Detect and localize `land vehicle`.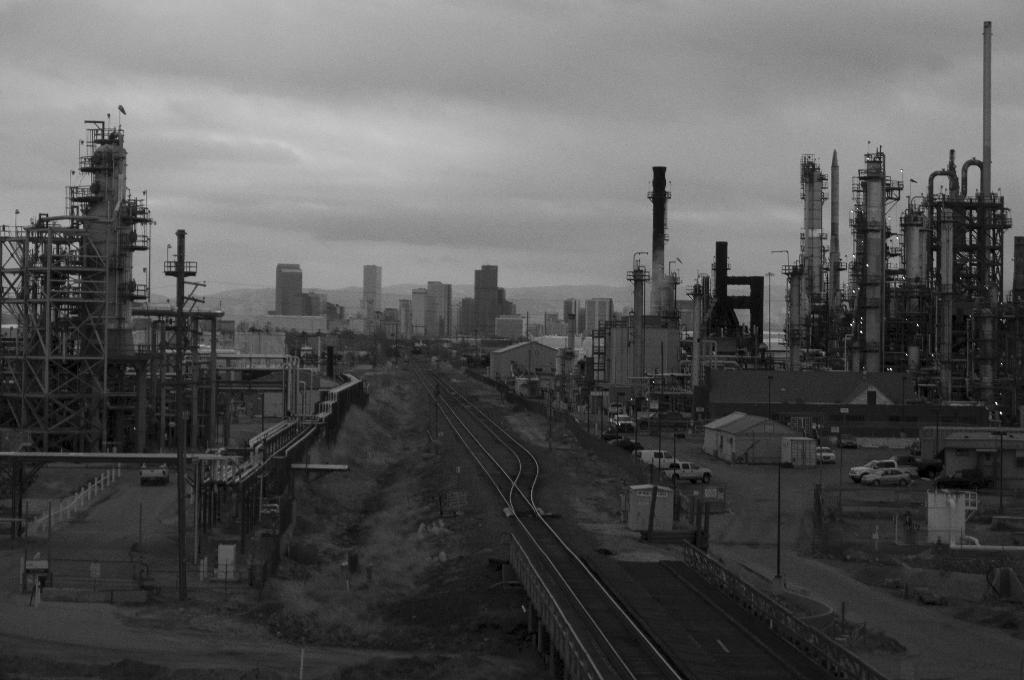
Localized at 639:453:678:471.
